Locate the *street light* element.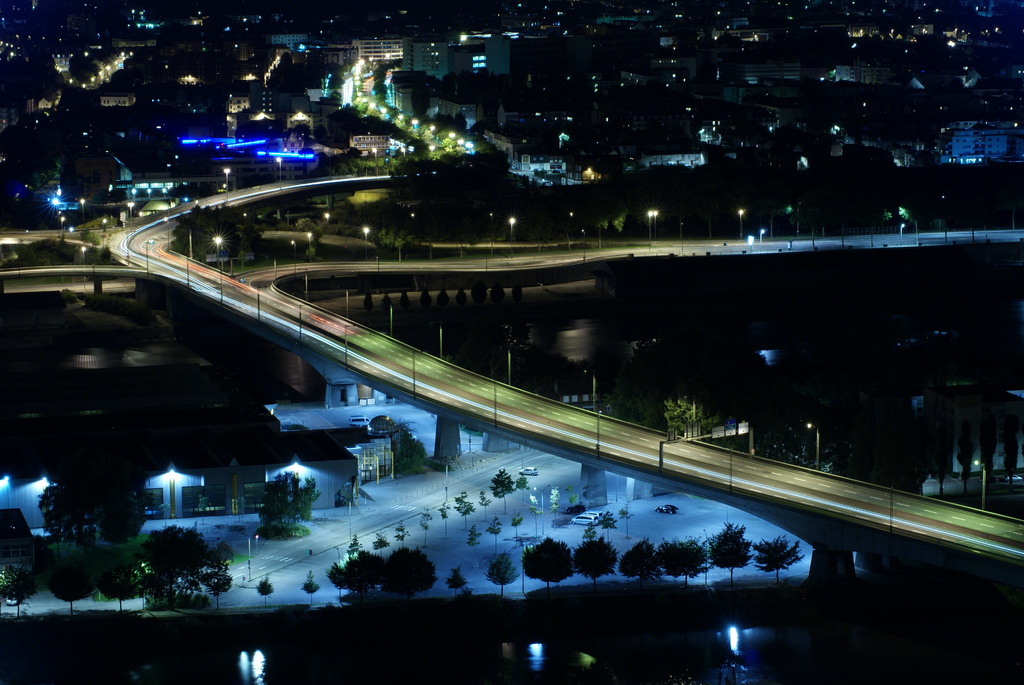
Element bbox: box(365, 227, 373, 249).
